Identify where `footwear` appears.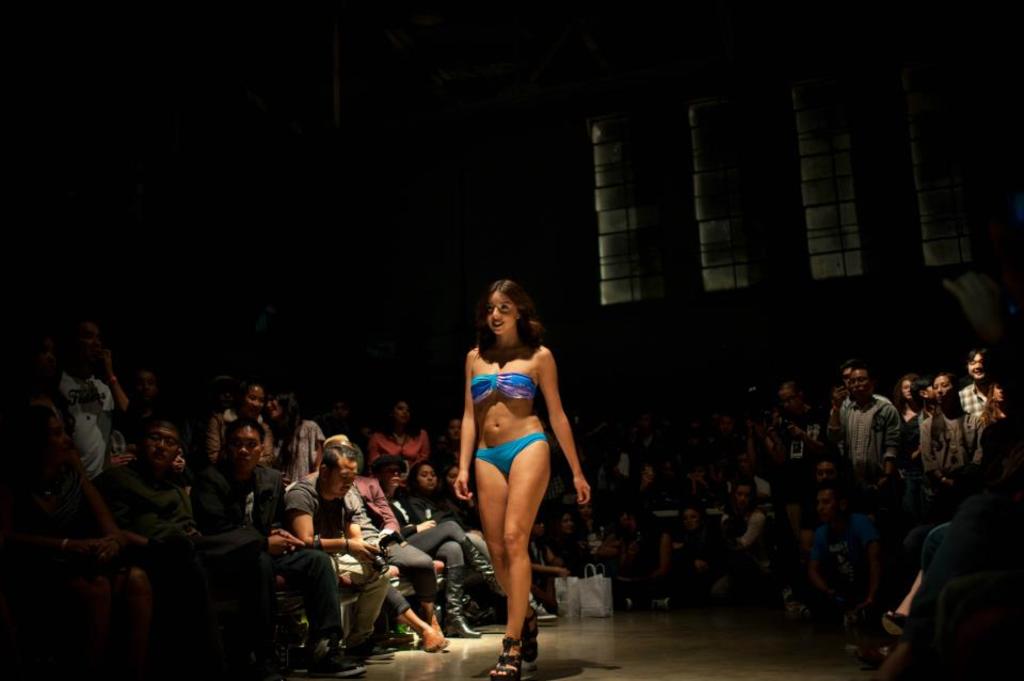
Appears at <box>417,631,452,651</box>.
